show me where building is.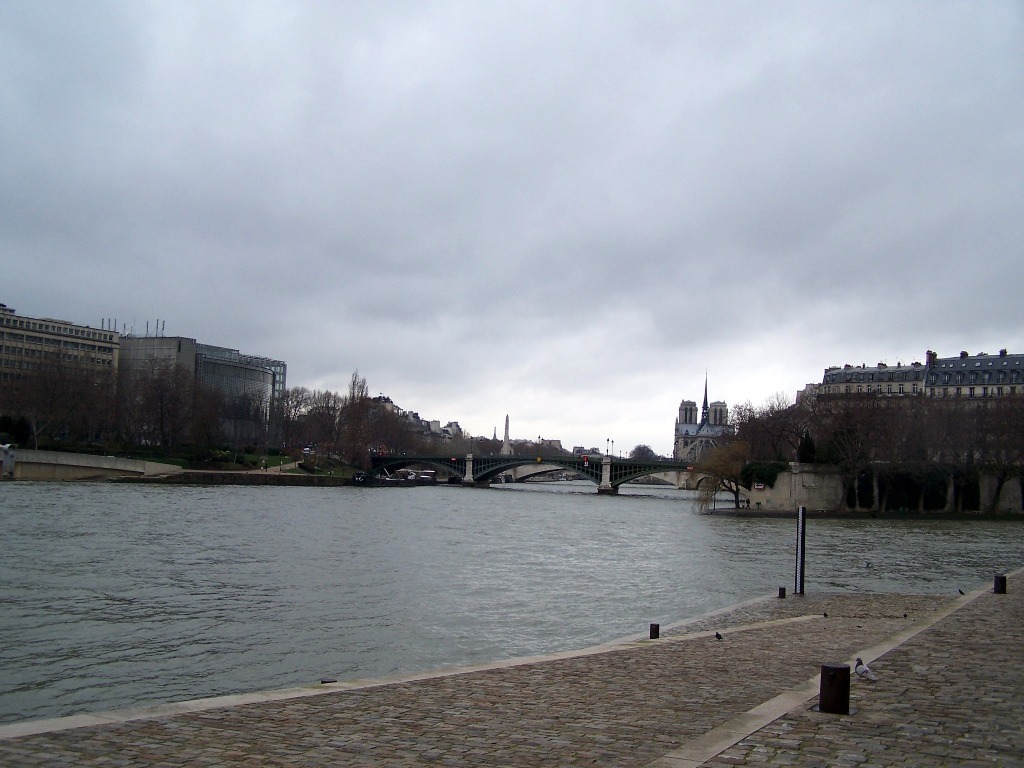
building is at <bbox>826, 352, 1023, 412</bbox>.
